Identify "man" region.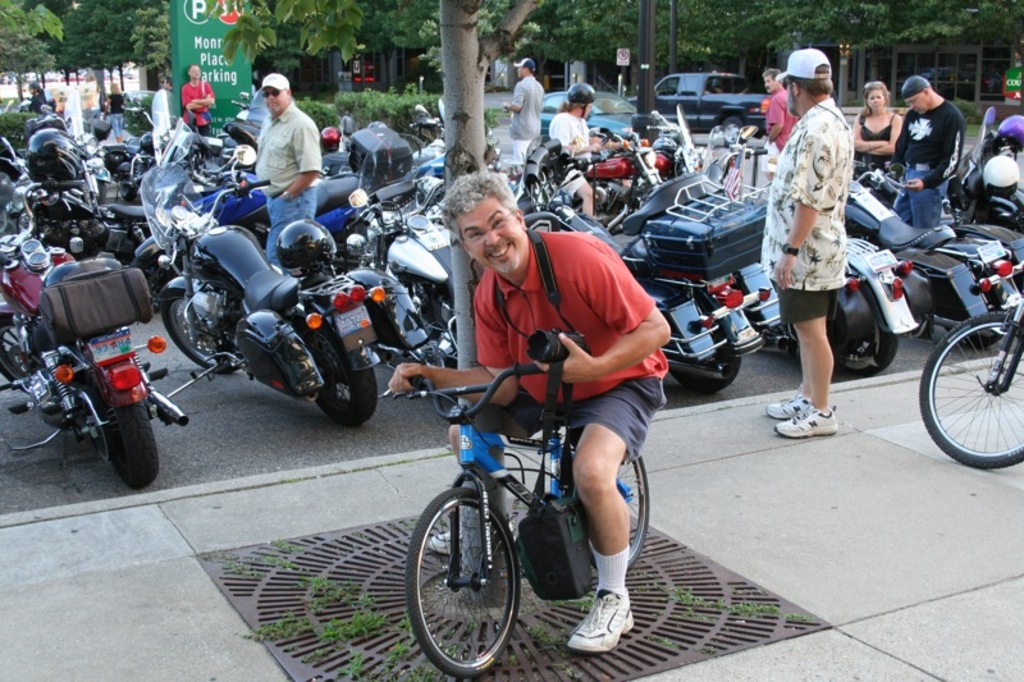
Region: locate(230, 70, 325, 214).
